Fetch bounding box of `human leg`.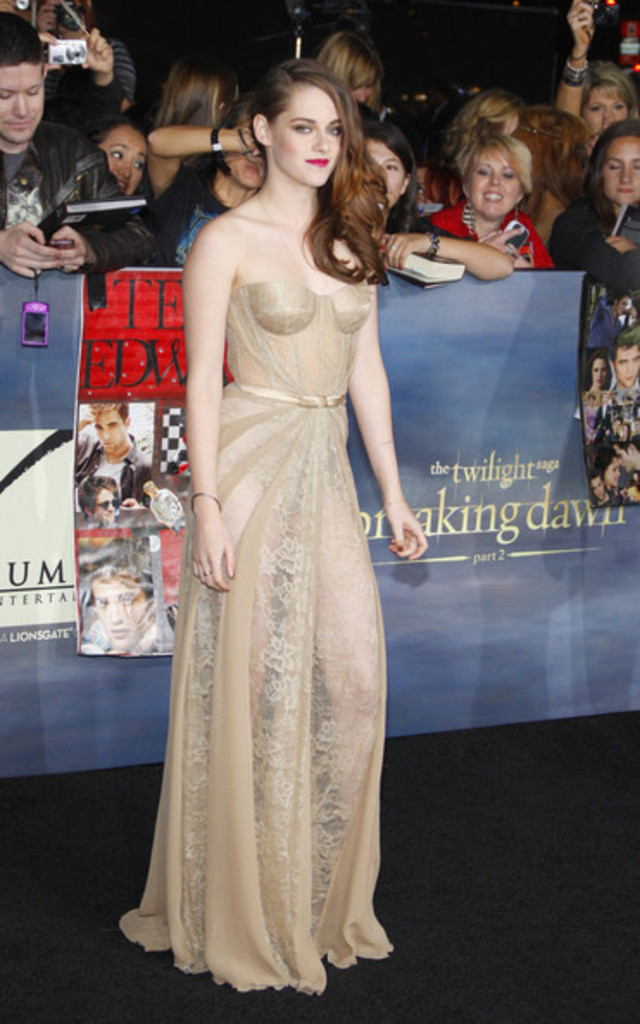
Bbox: (307,479,383,952).
